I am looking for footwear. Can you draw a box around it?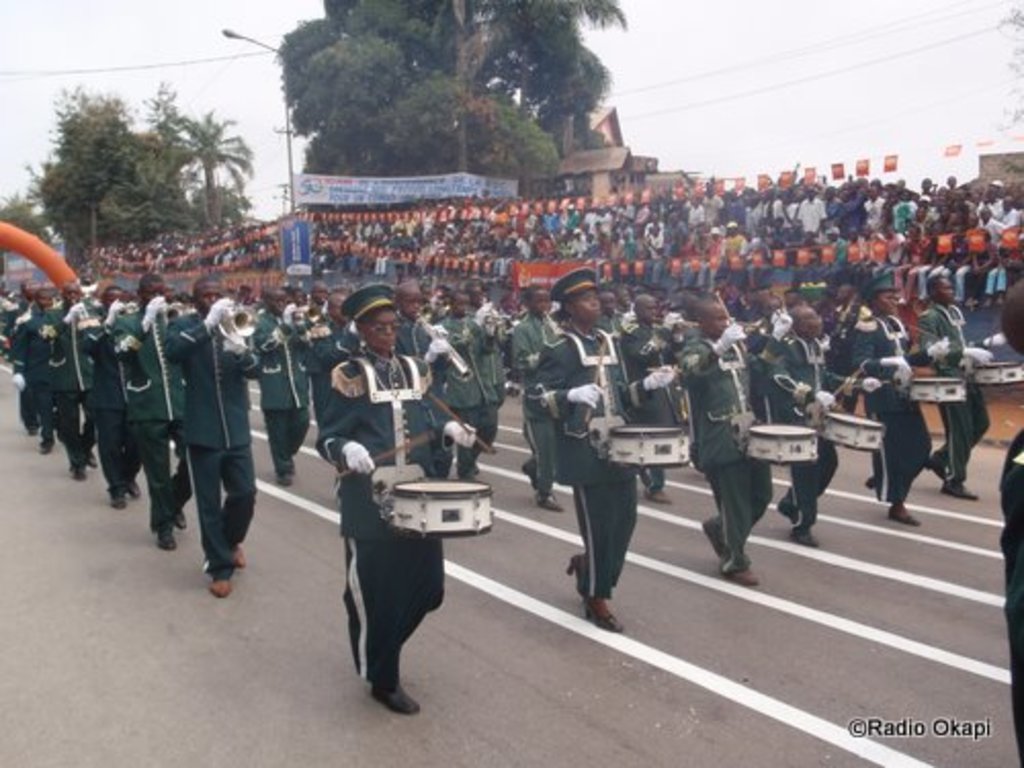
Sure, the bounding box is 922:457:944:479.
